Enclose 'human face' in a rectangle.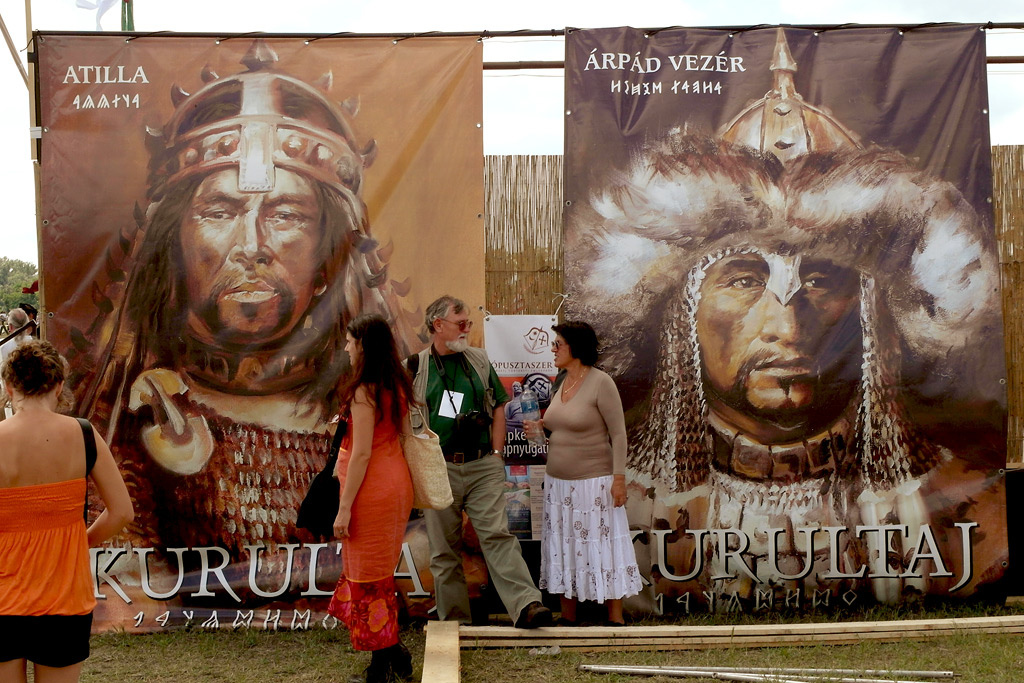
x1=343, y1=332, x2=358, y2=361.
